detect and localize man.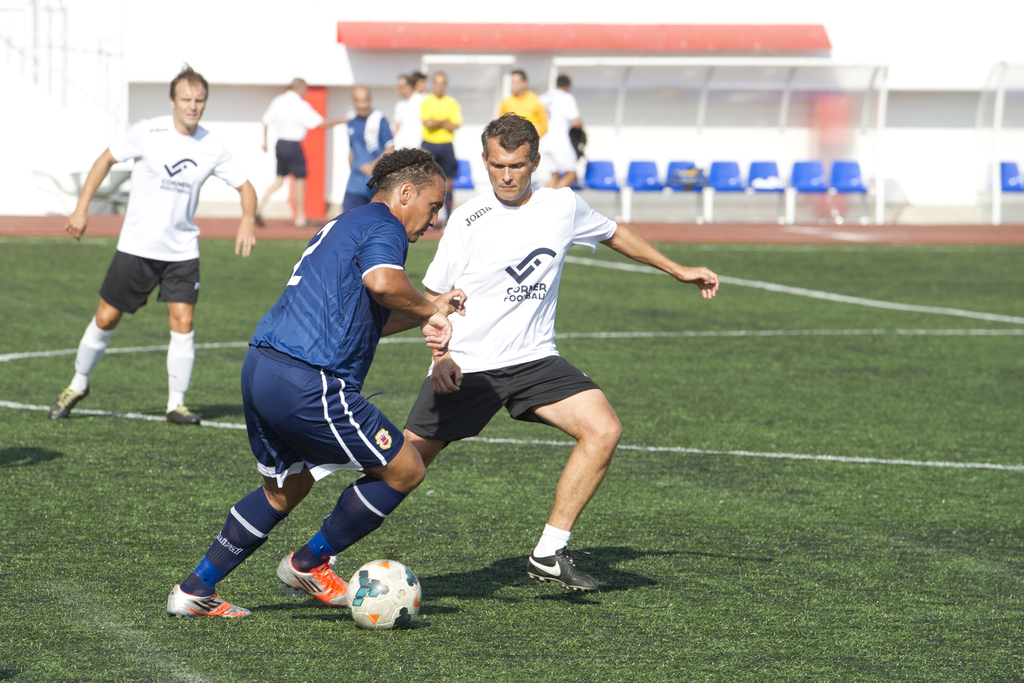
Localized at detection(257, 80, 349, 229).
